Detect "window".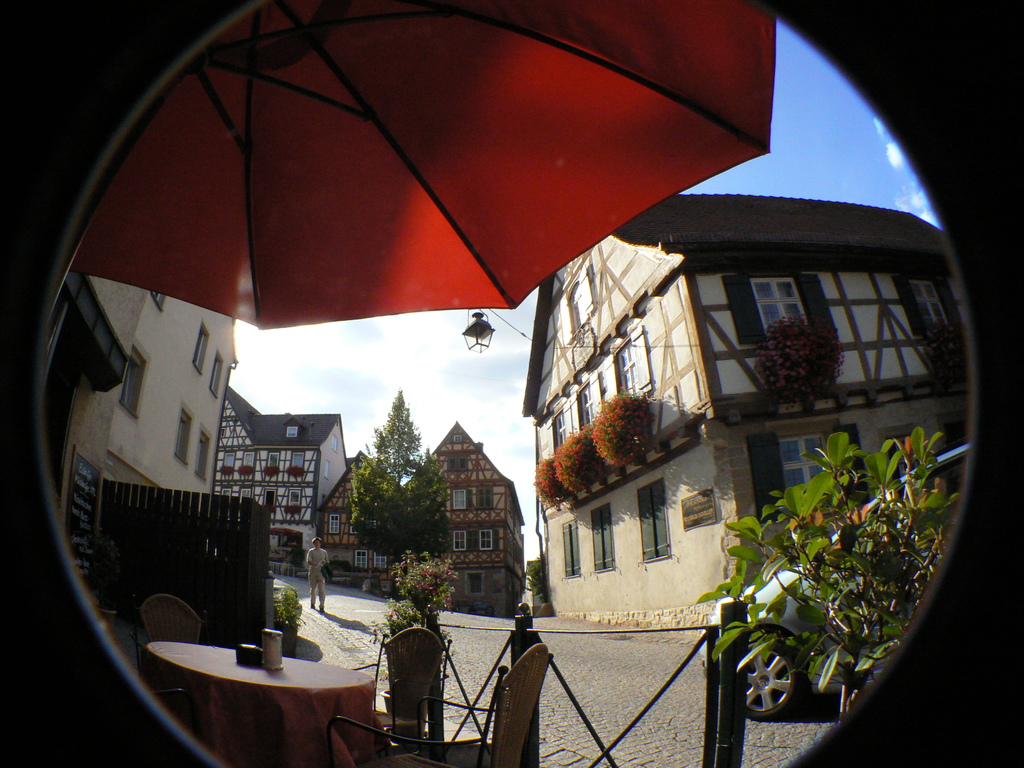
Detected at 551, 407, 563, 452.
